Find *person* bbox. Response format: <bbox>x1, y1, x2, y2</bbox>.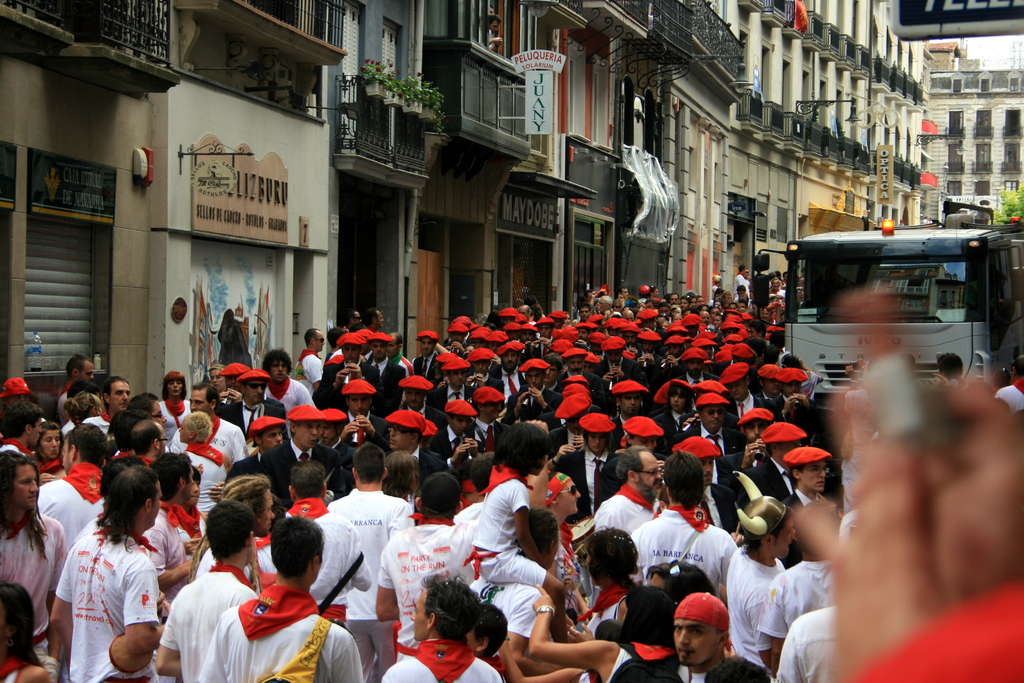
<bbox>550, 470, 591, 623</bbox>.
